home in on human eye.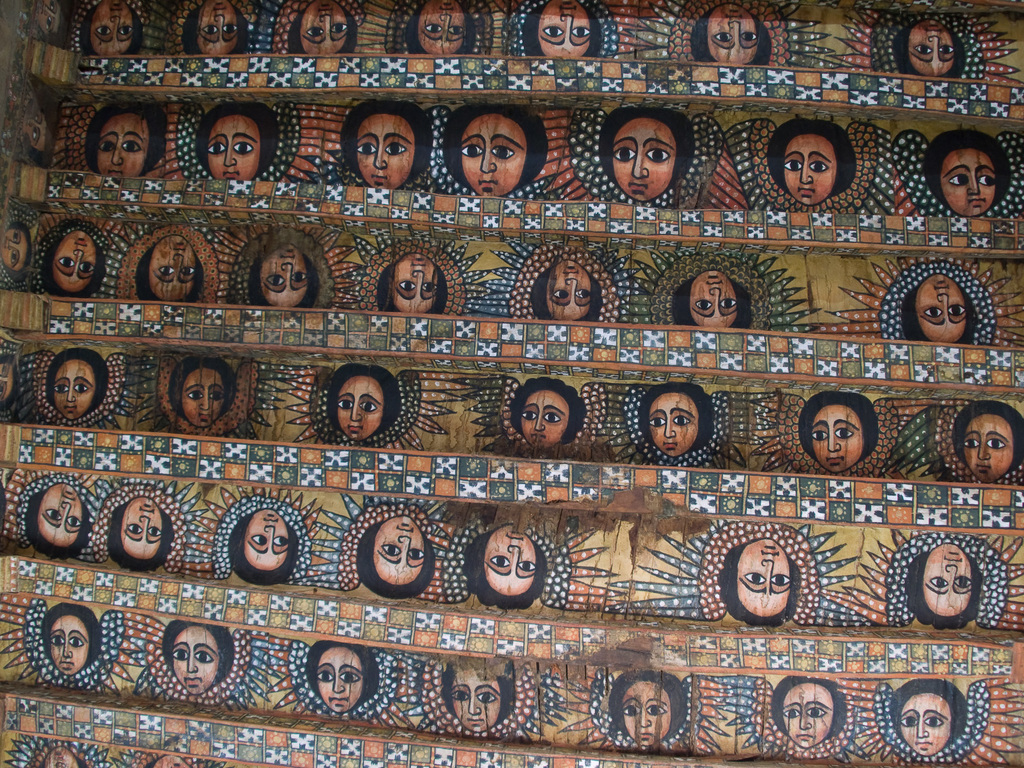
Homed in at 385, 141, 406, 155.
